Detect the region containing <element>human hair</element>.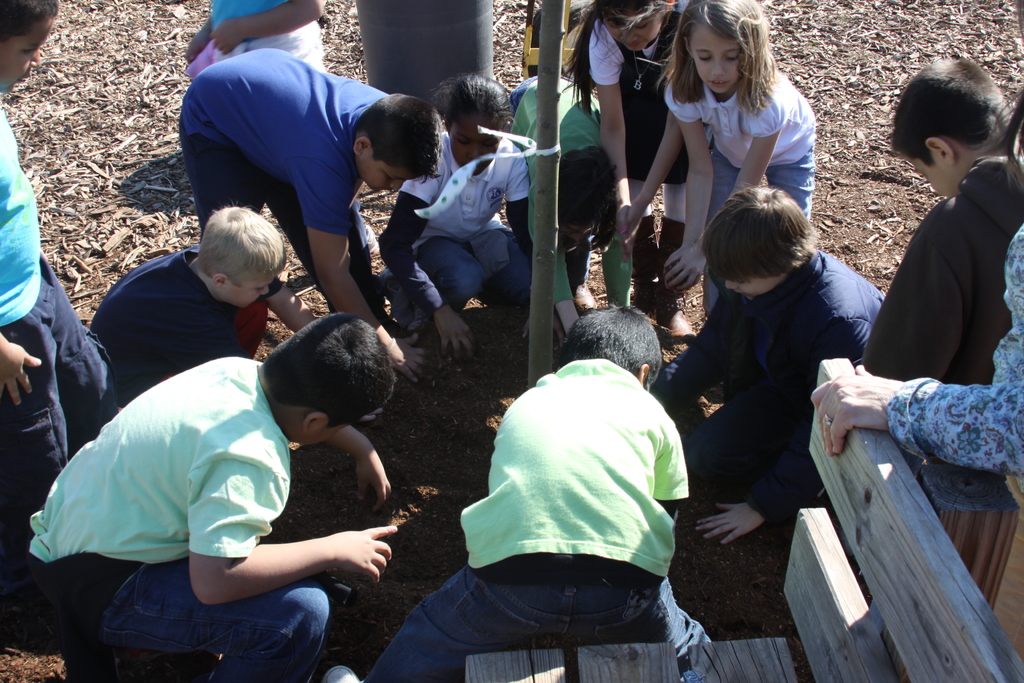
[x1=706, y1=169, x2=835, y2=305].
